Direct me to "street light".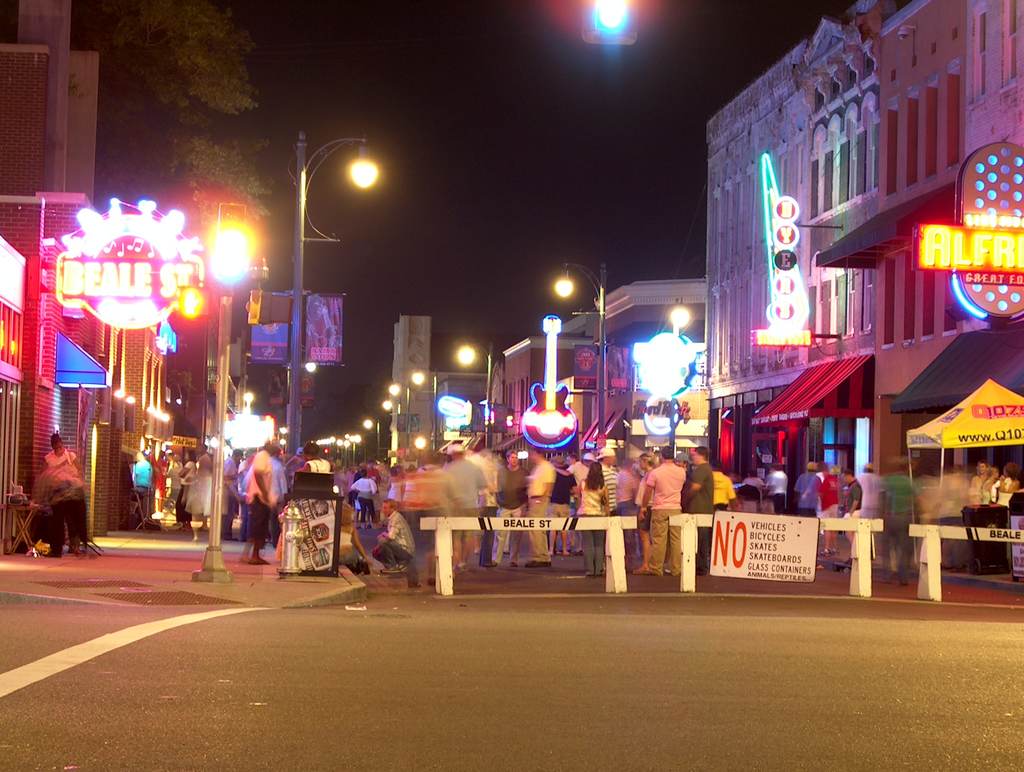
Direction: <region>380, 399, 394, 415</region>.
